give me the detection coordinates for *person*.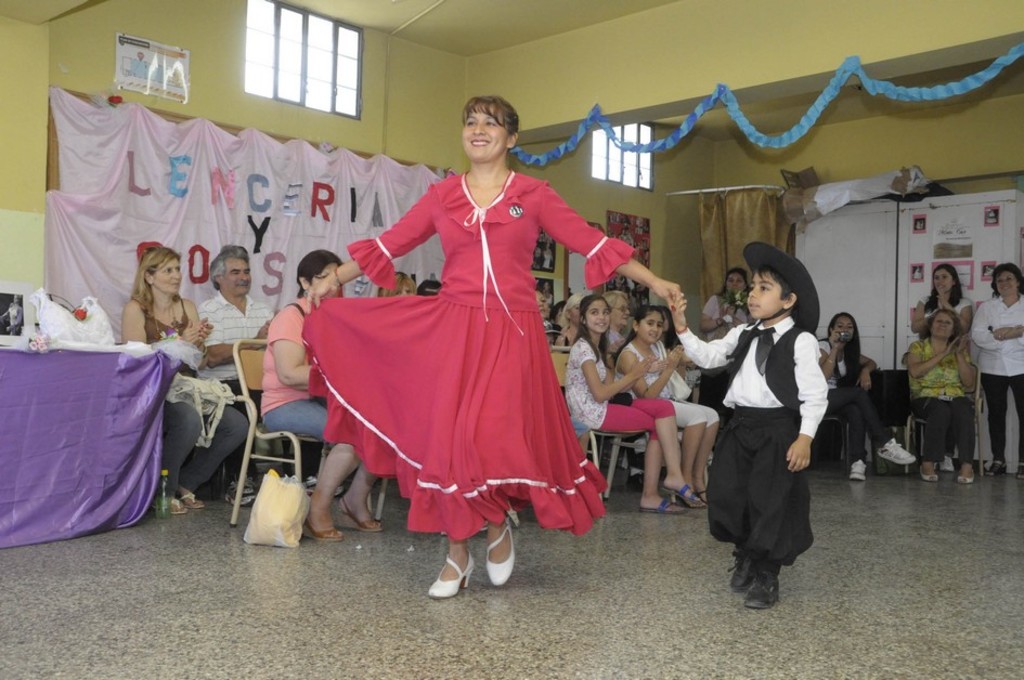
box=[672, 335, 721, 422].
